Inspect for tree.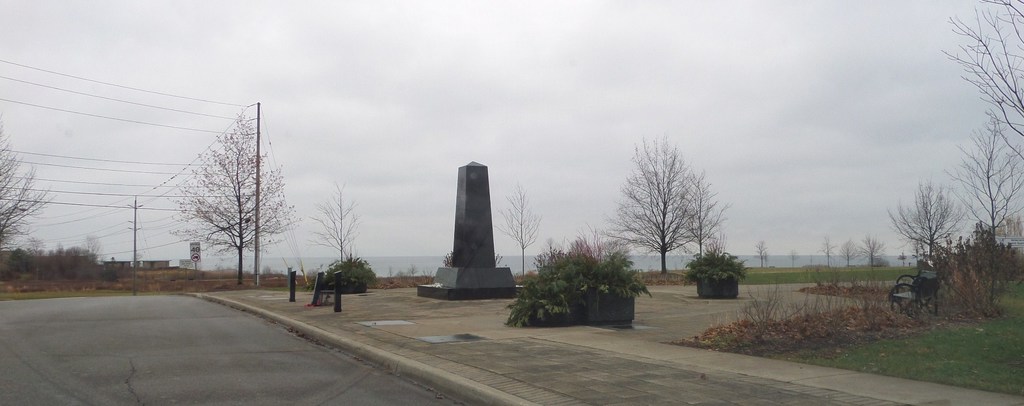
Inspection: <region>877, 178, 975, 322</region>.
